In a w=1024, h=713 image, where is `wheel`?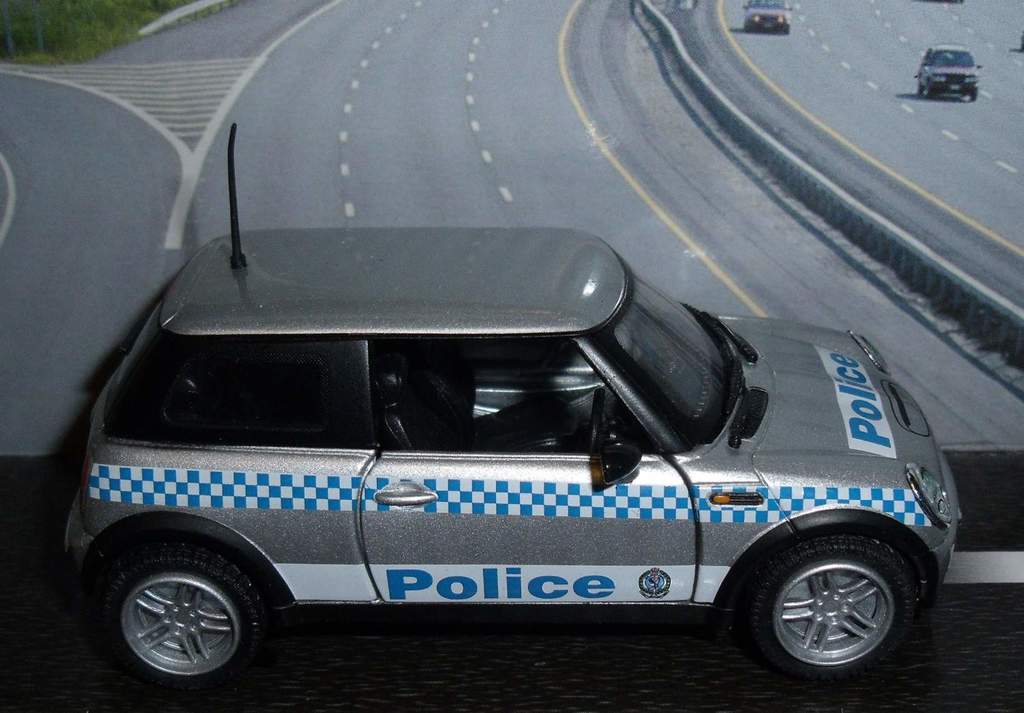
box=[927, 87, 930, 104].
